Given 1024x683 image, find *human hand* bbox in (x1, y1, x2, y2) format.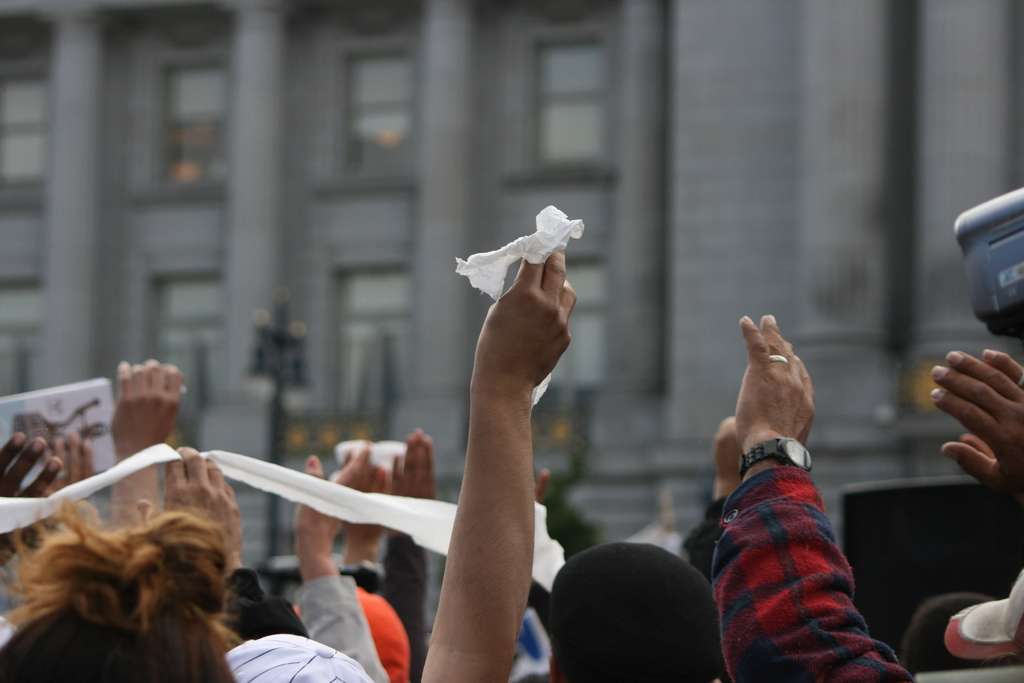
(0, 434, 63, 568).
